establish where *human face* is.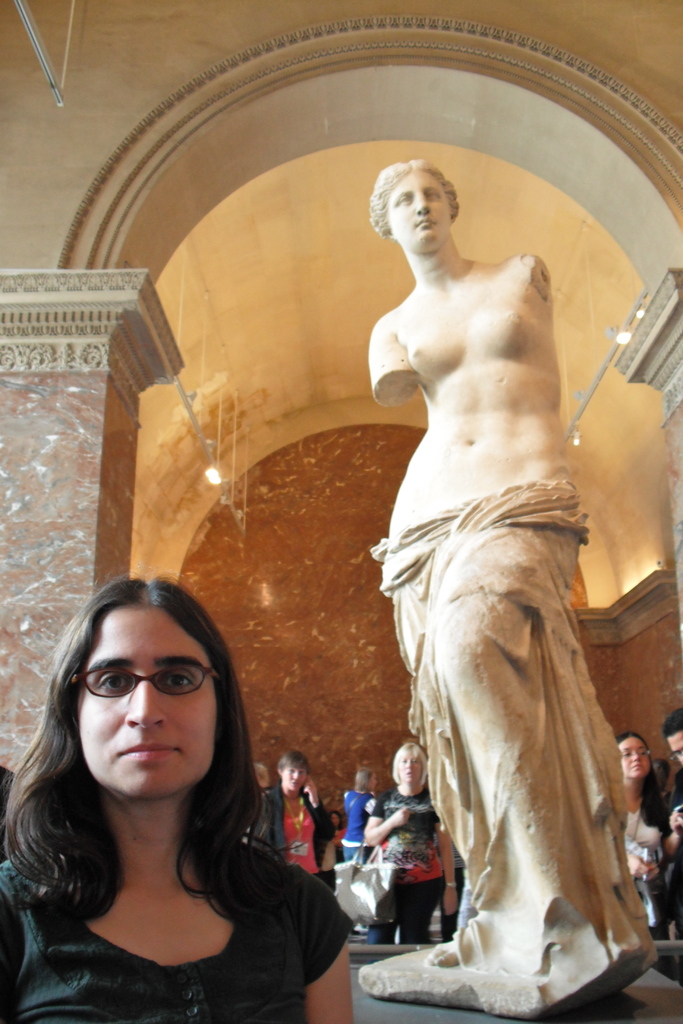
Established at detection(383, 168, 449, 244).
